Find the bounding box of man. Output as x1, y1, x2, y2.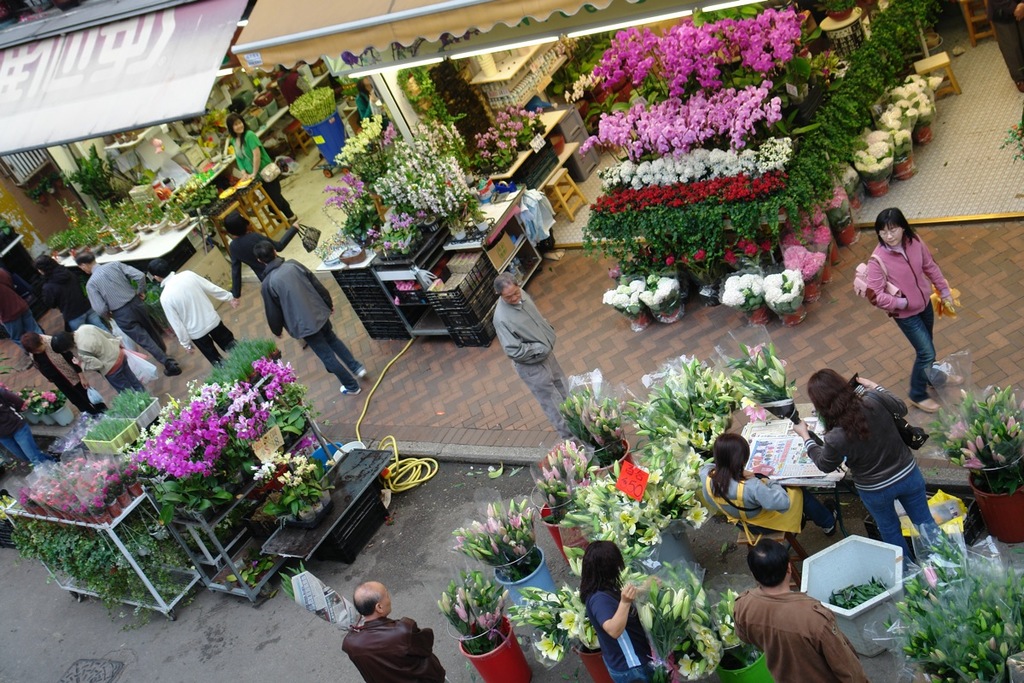
253, 242, 371, 399.
